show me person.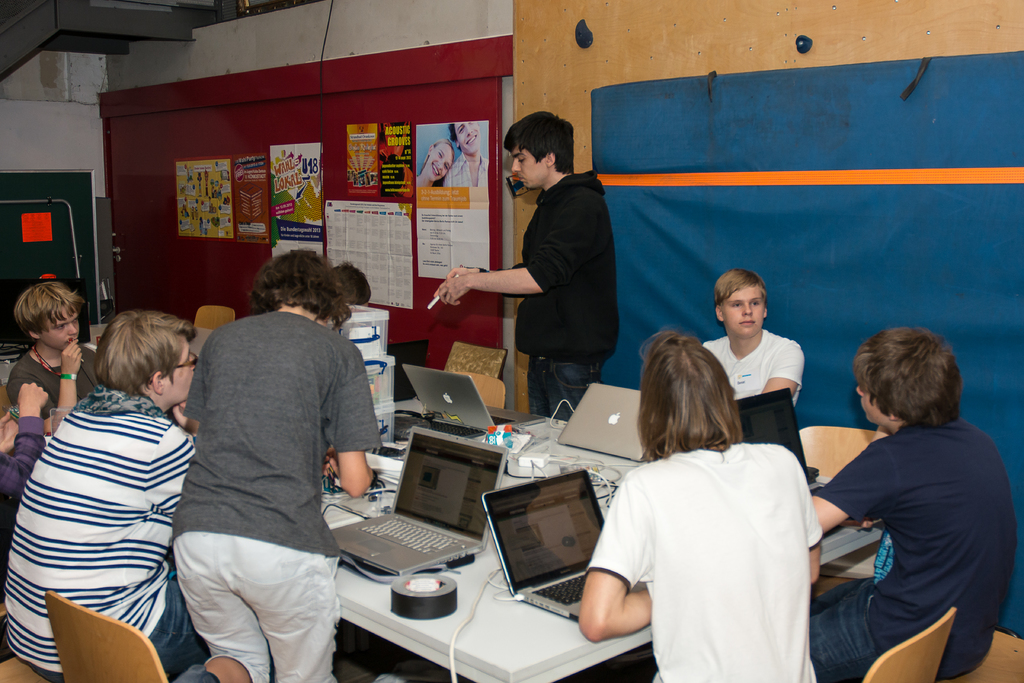
person is here: crop(808, 326, 1016, 682).
